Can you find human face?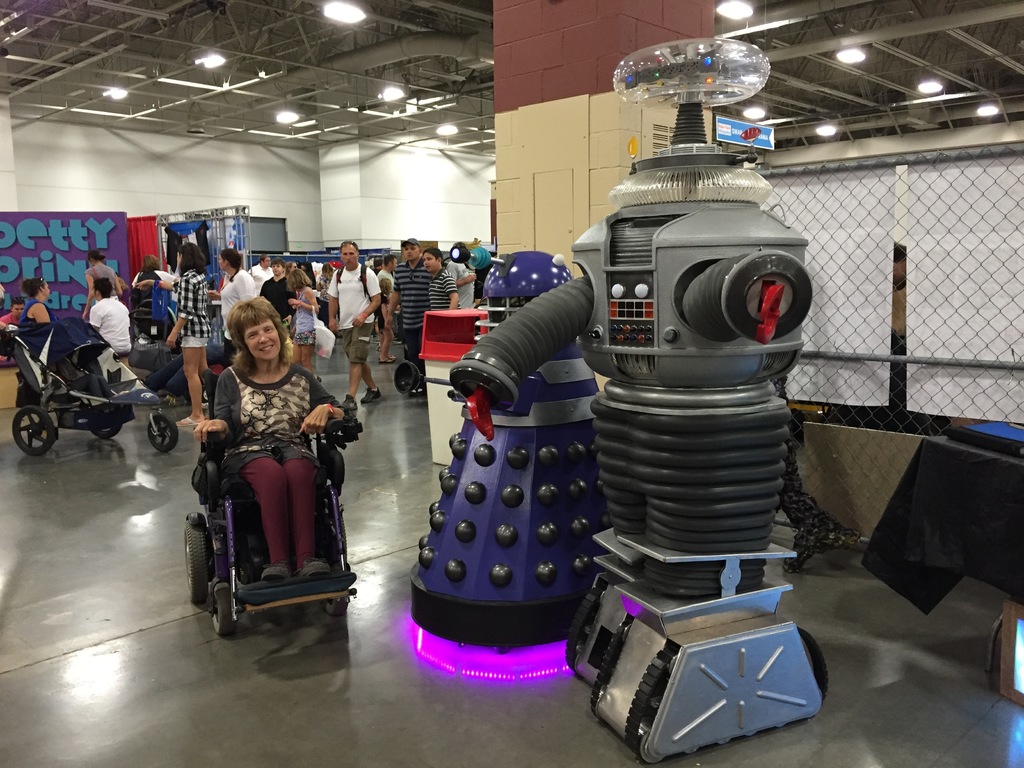
Yes, bounding box: 12/304/22/317.
